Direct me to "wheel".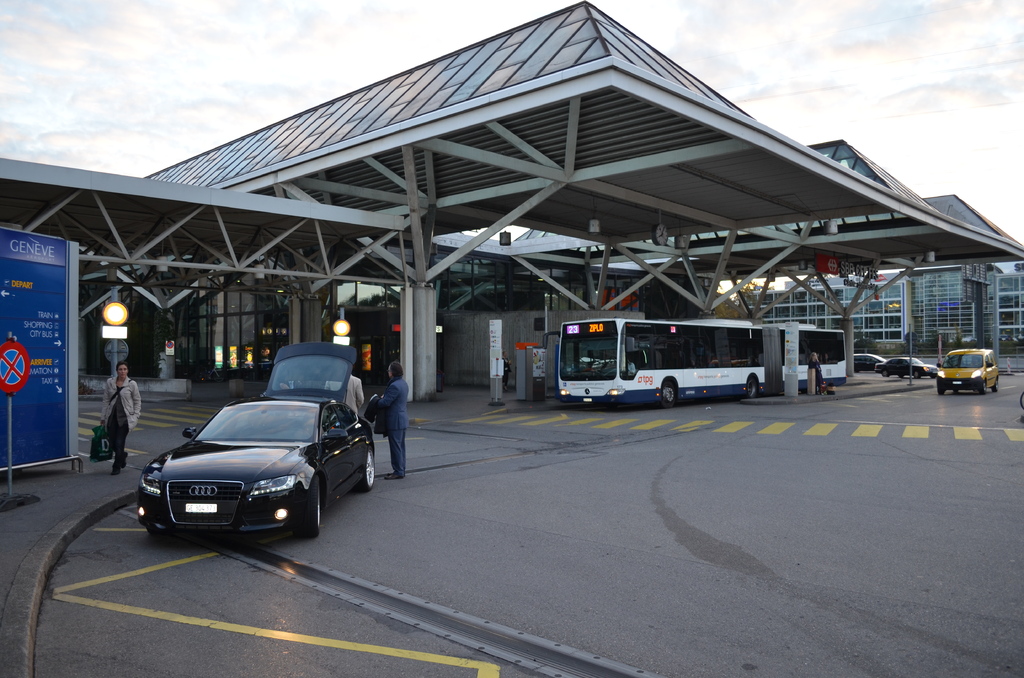
Direction: box=[357, 448, 375, 492].
